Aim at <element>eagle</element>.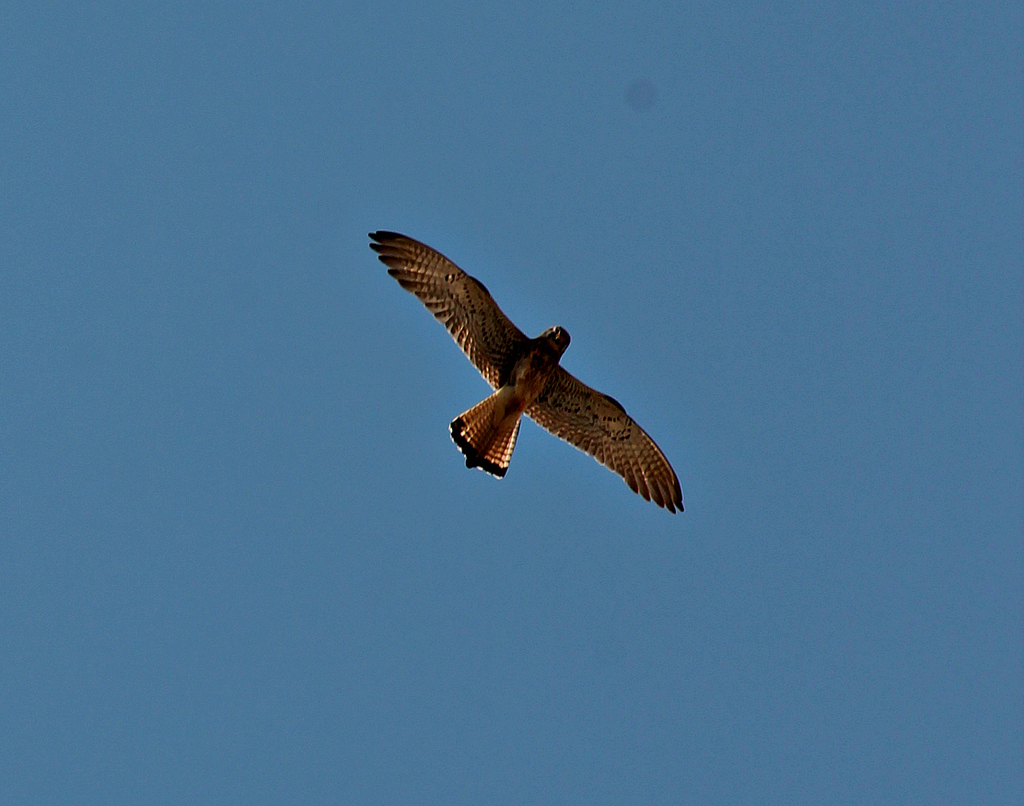
Aimed at left=373, top=228, right=693, bottom=524.
